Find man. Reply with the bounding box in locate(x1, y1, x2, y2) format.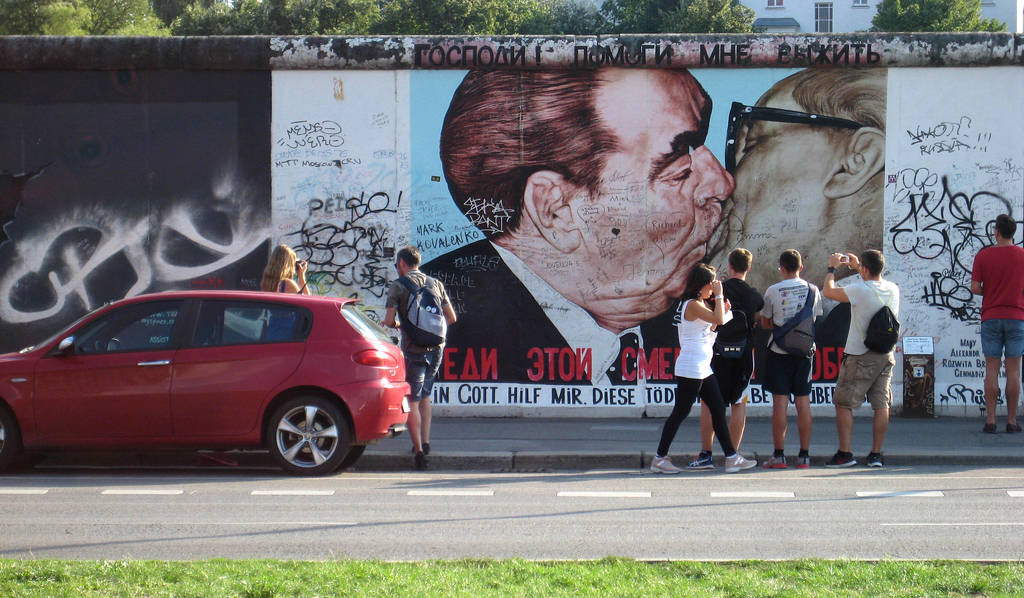
locate(382, 248, 456, 467).
